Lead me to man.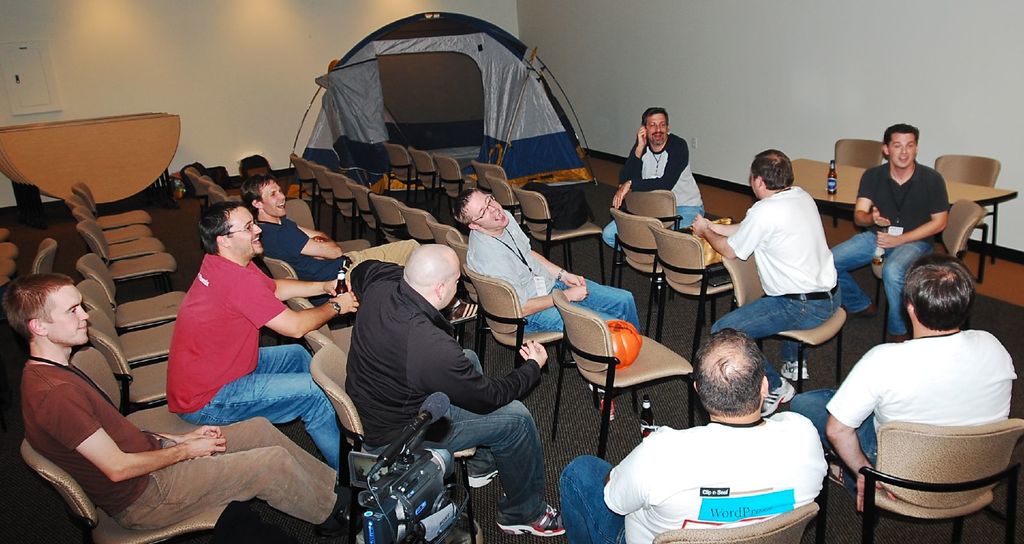
Lead to box=[342, 243, 563, 540].
